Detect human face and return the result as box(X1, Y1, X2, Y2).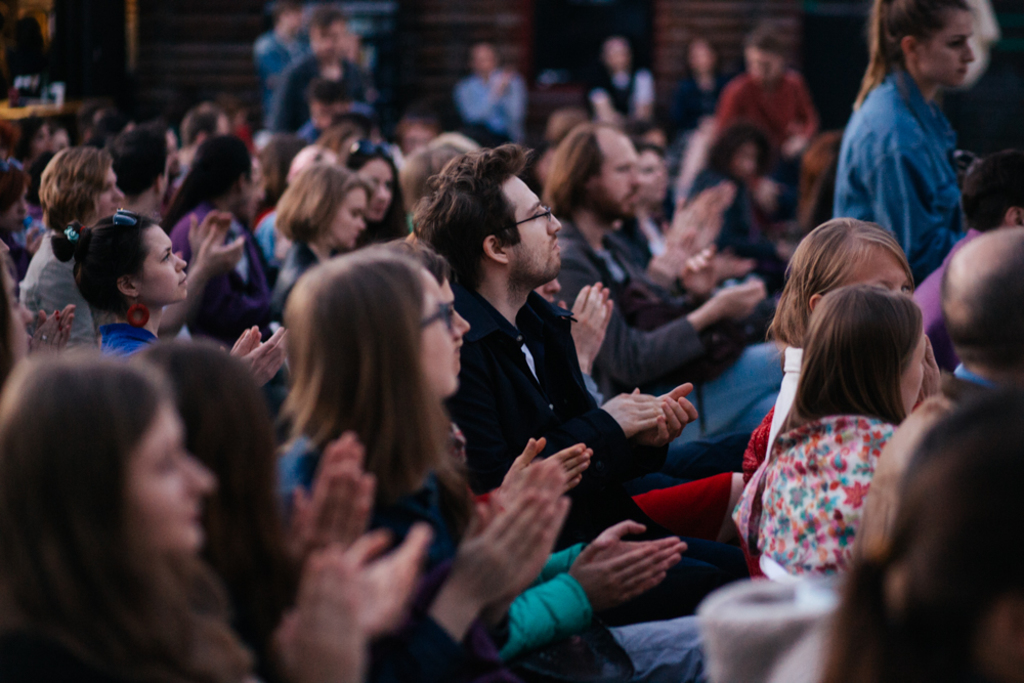
box(91, 163, 126, 219).
